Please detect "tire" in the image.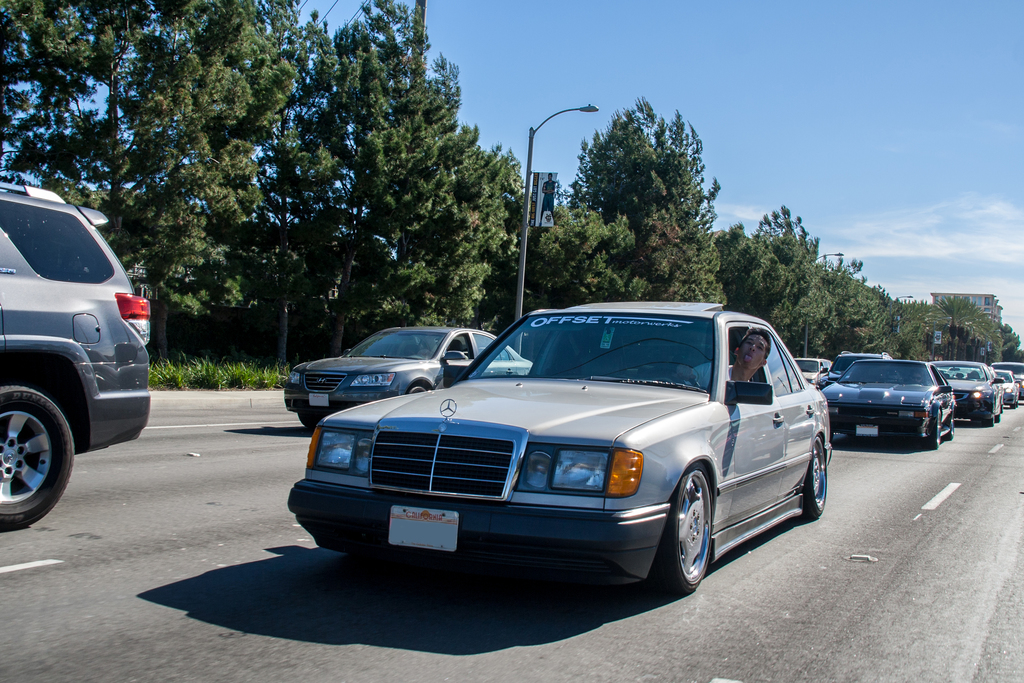
(924,407,941,449).
